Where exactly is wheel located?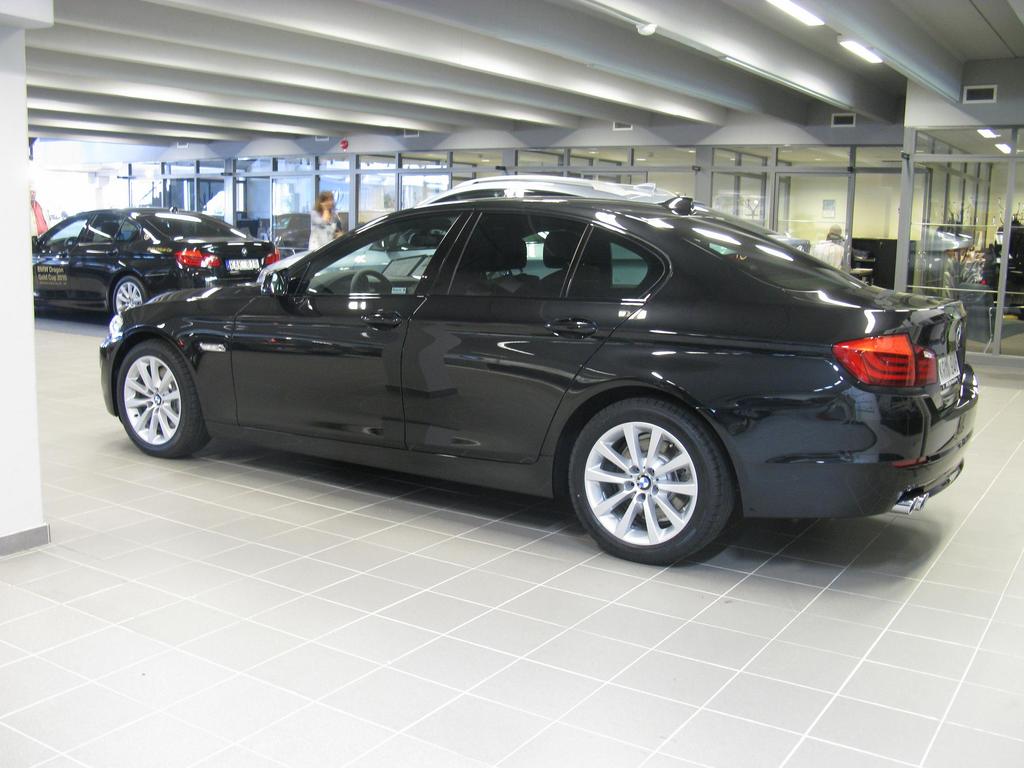
Its bounding box is [left=109, top=276, right=148, bottom=332].
